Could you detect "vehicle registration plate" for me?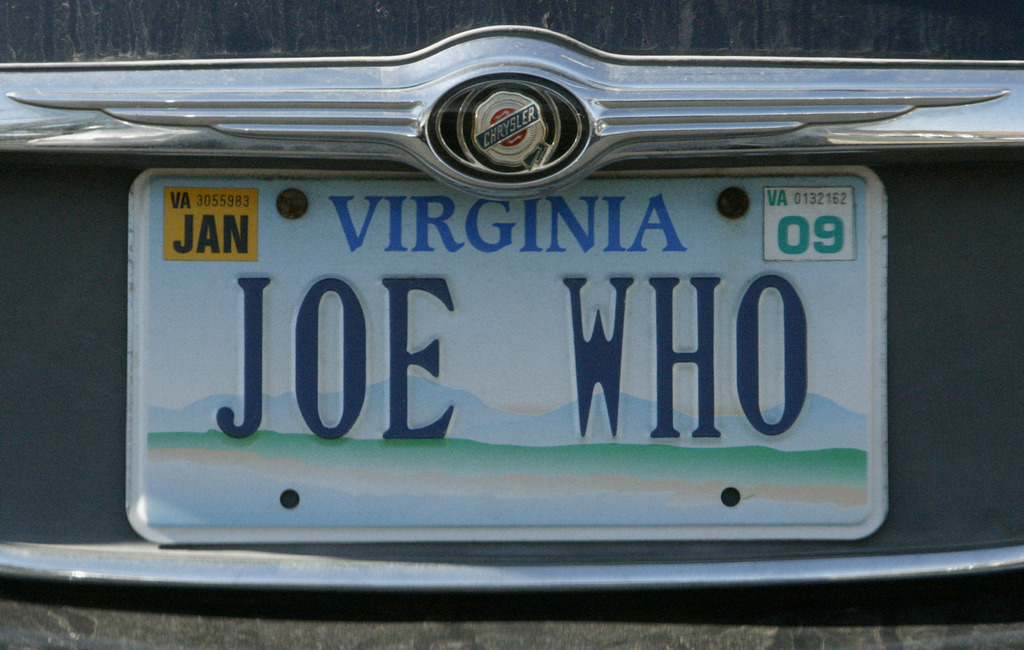
Detection result: [129,167,890,543].
